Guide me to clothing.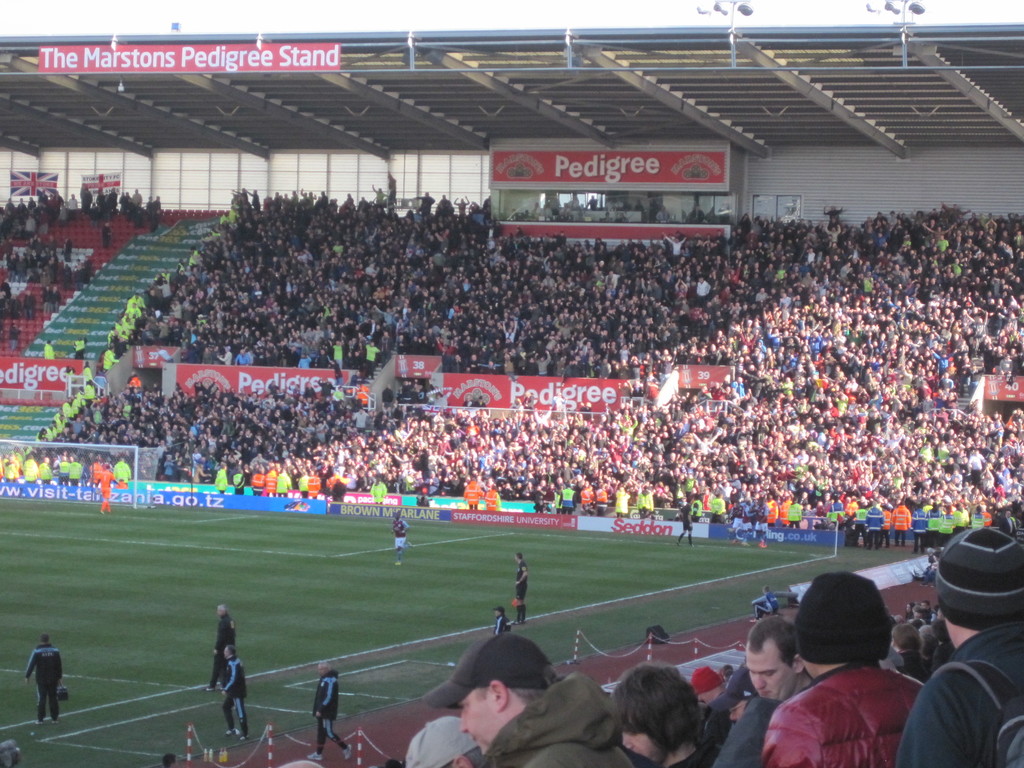
Guidance: [24, 644, 65, 719].
